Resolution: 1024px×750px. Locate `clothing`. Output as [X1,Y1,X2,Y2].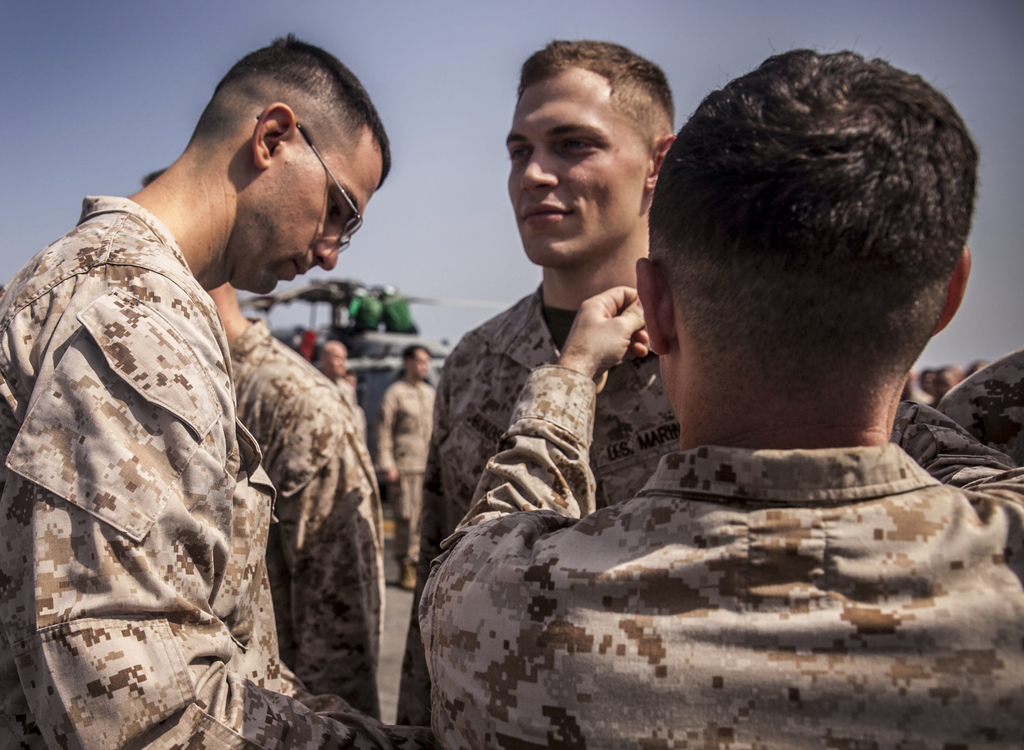
[417,360,1023,749].
